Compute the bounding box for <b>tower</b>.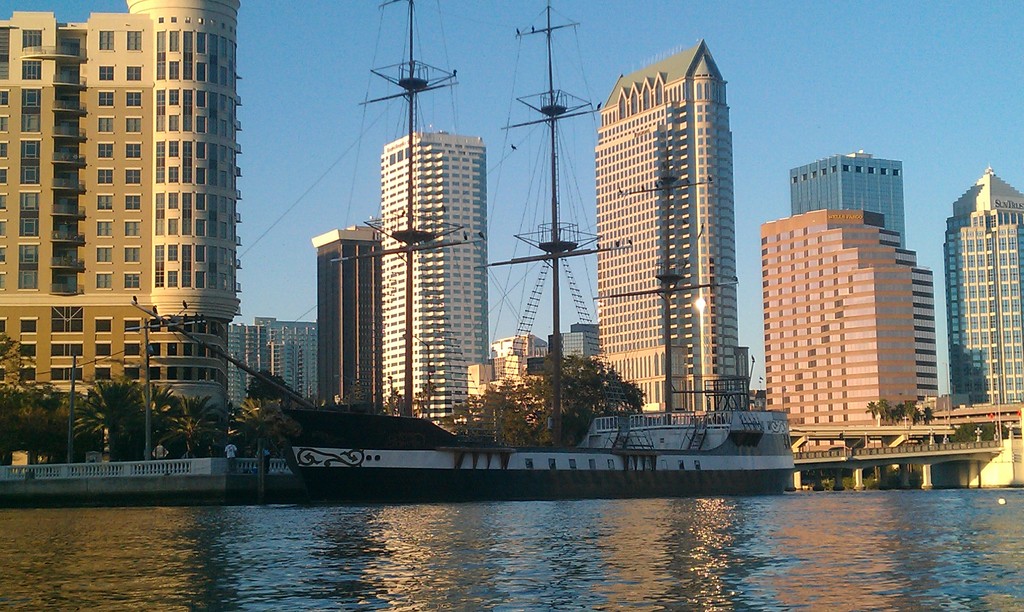
573 19 762 433.
